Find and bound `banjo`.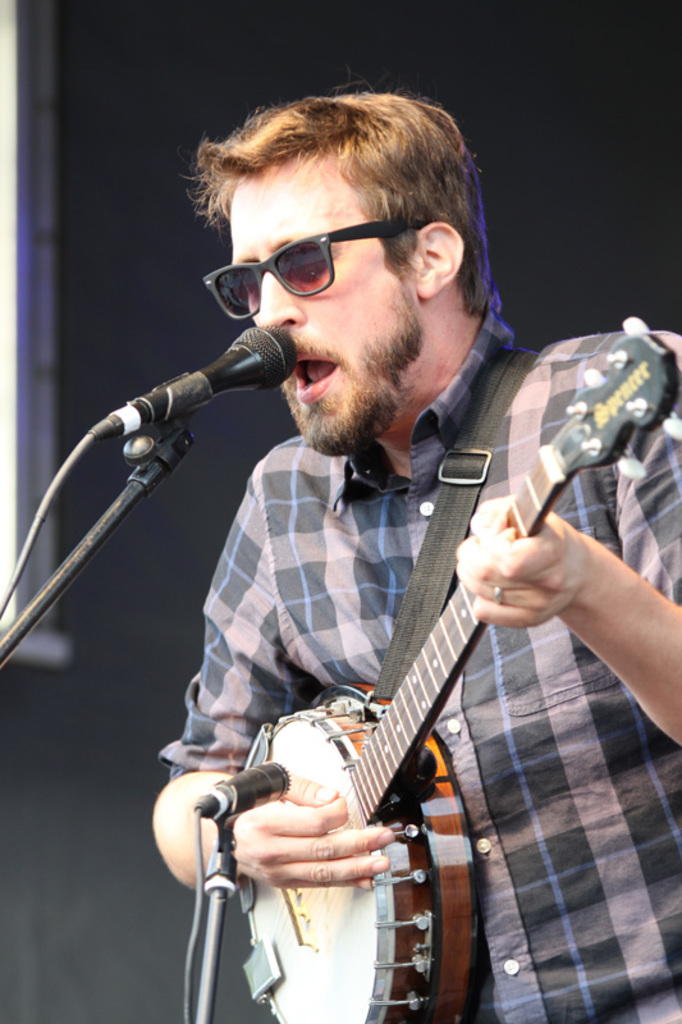
Bound: <bbox>228, 328, 681, 1023</bbox>.
